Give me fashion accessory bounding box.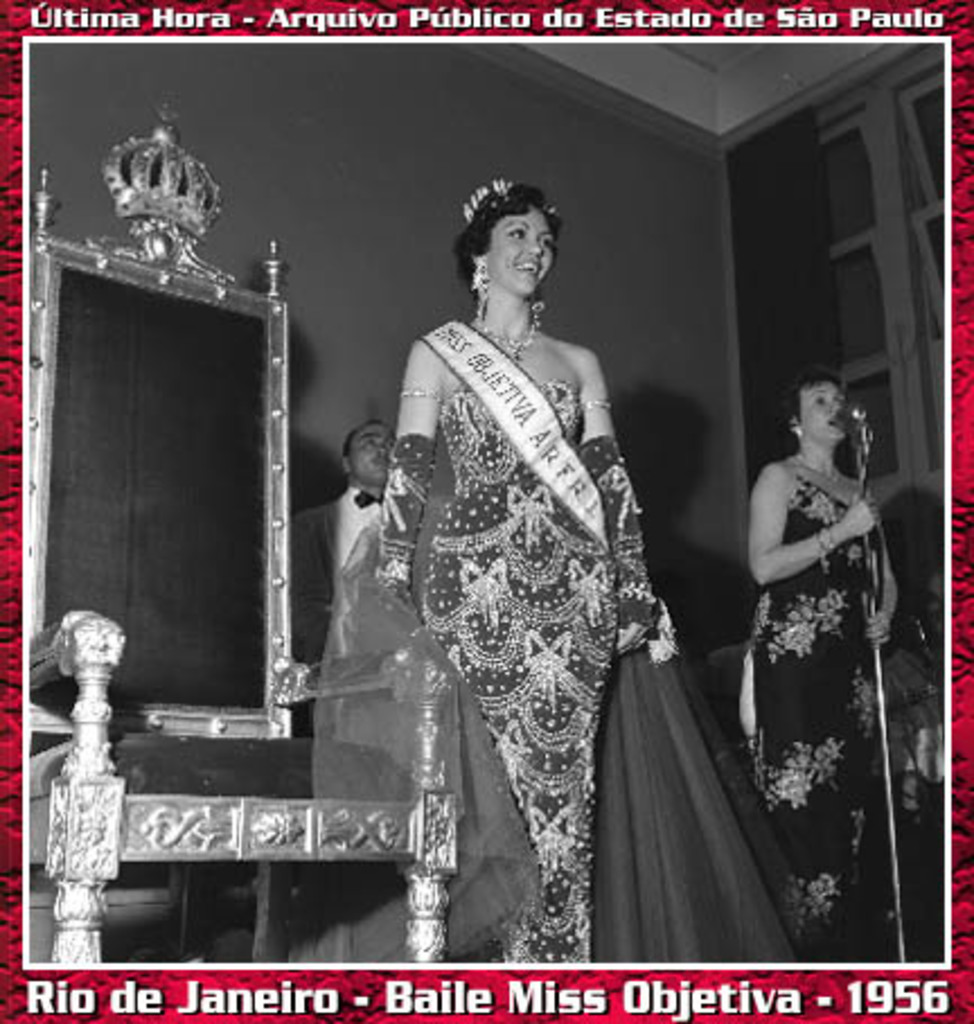
rect(399, 388, 442, 399).
